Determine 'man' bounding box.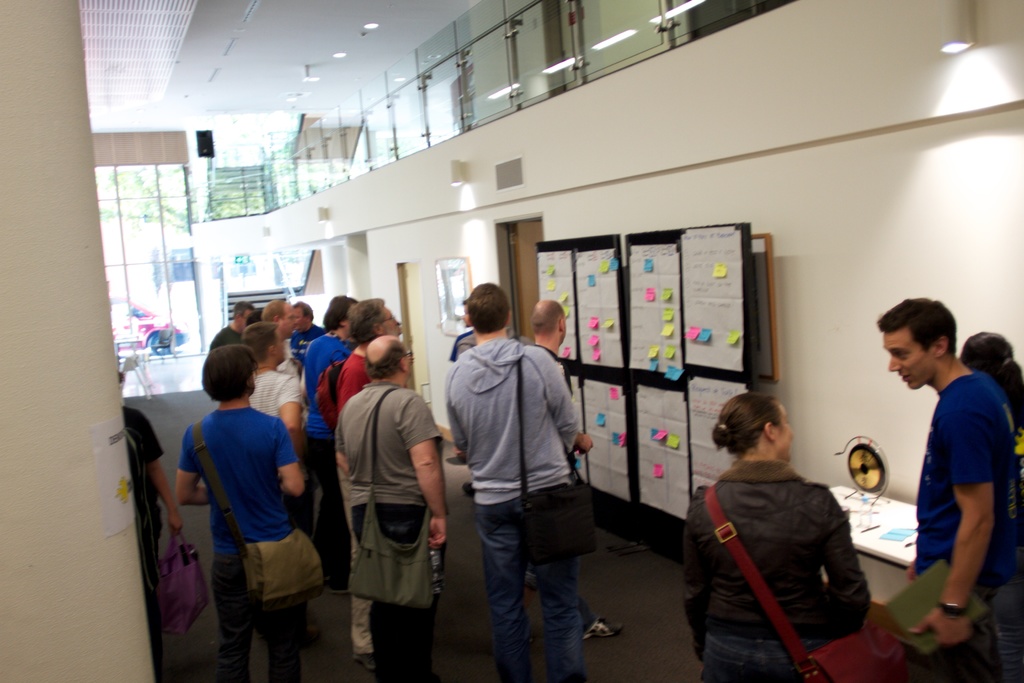
Determined: rect(214, 298, 257, 350).
